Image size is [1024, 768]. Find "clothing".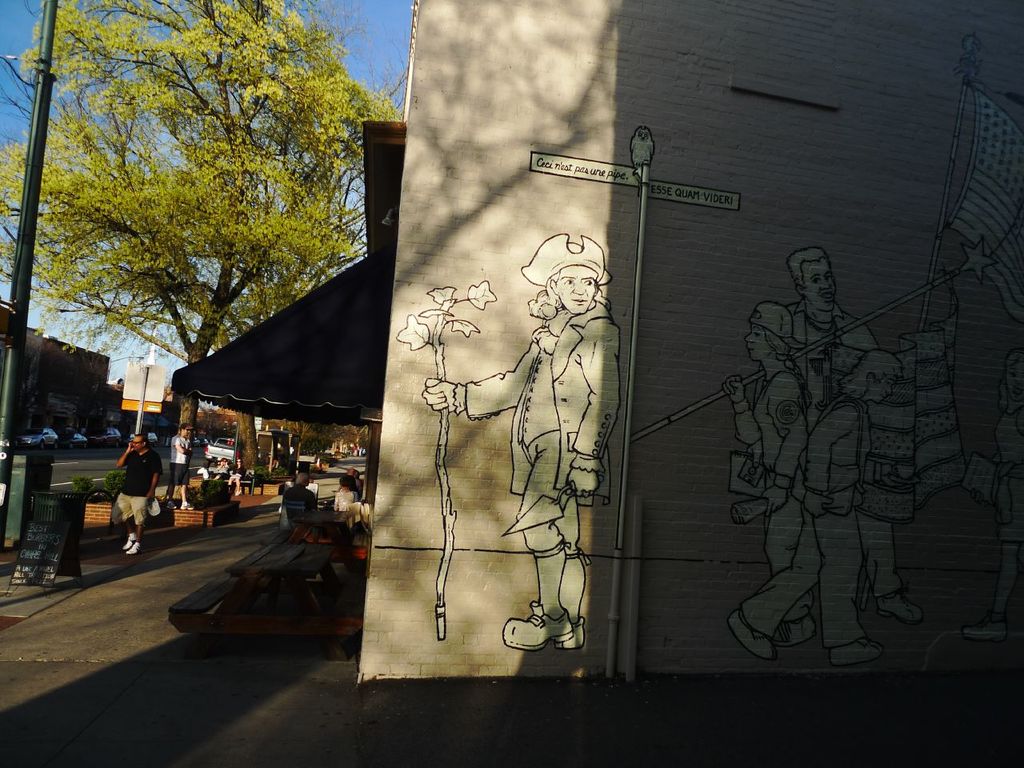
detection(155, 436, 187, 486).
